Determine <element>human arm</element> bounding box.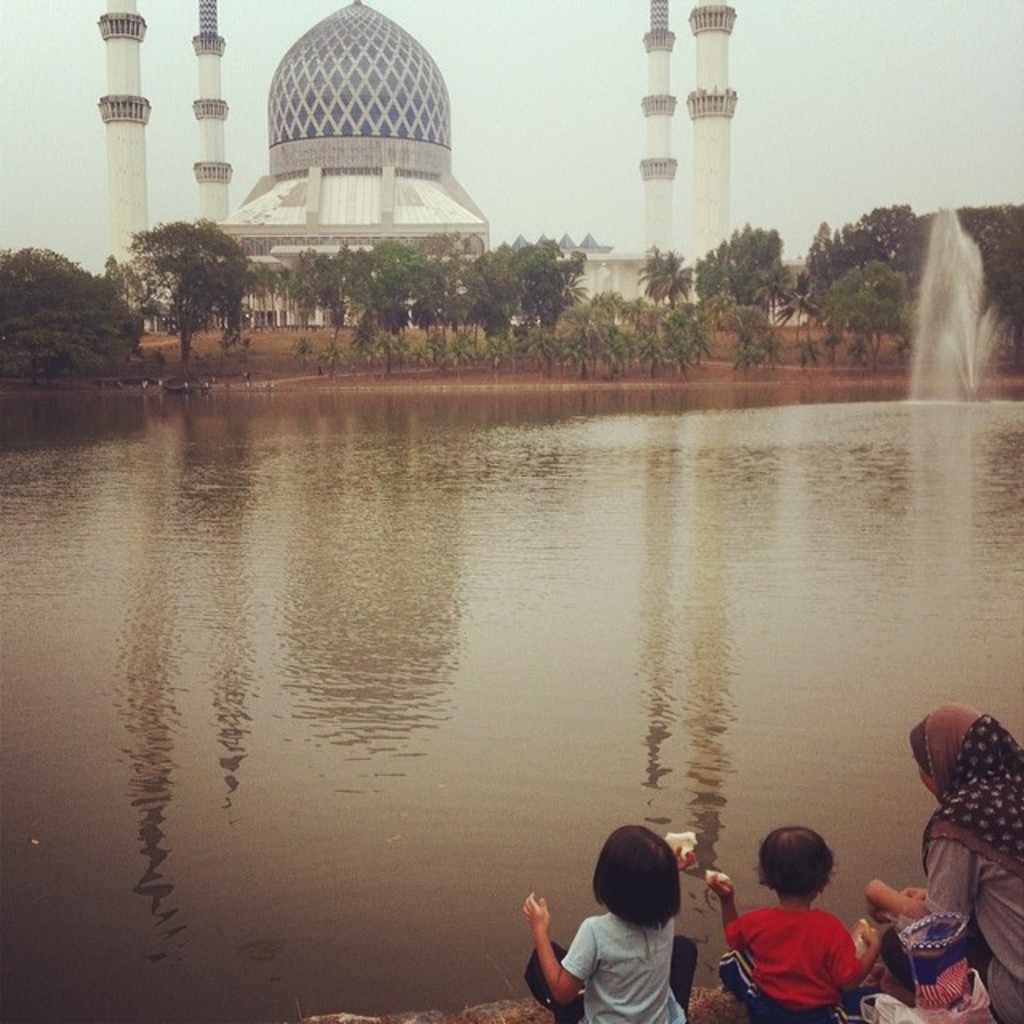
Determined: 893:880:936:904.
